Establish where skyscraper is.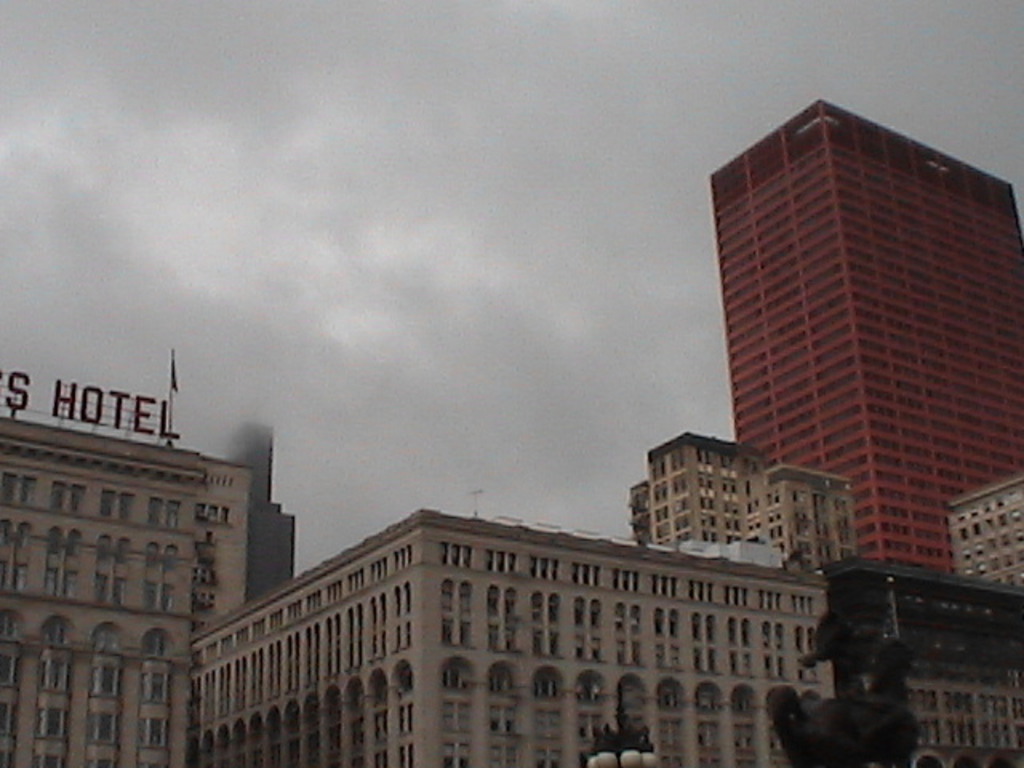
Established at locate(182, 502, 1022, 766).
